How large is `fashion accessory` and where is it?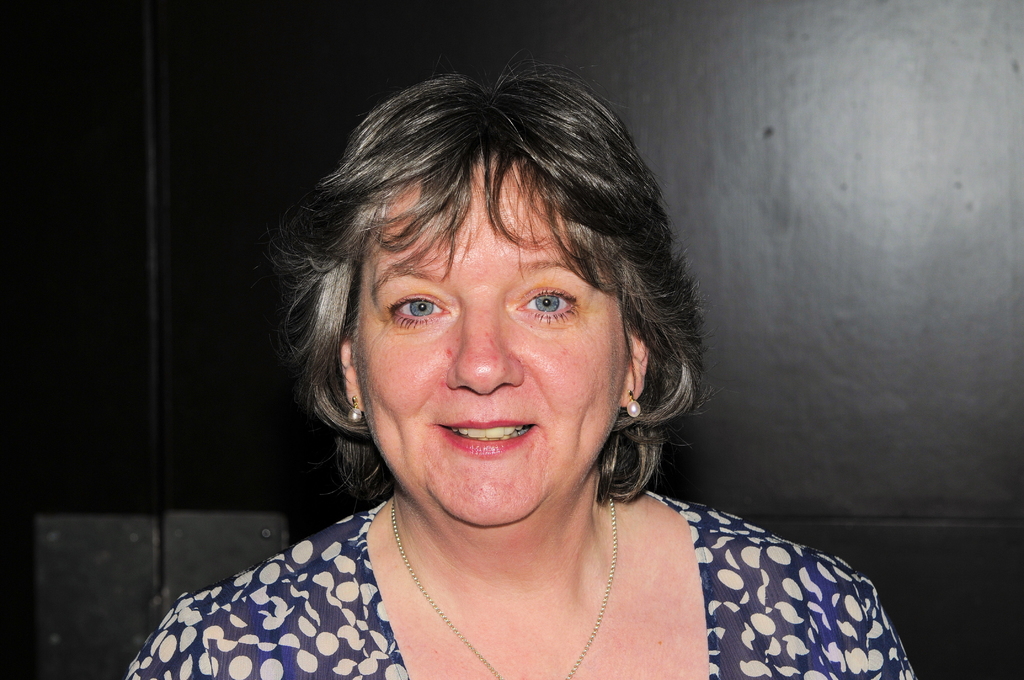
Bounding box: rect(623, 393, 646, 416).
